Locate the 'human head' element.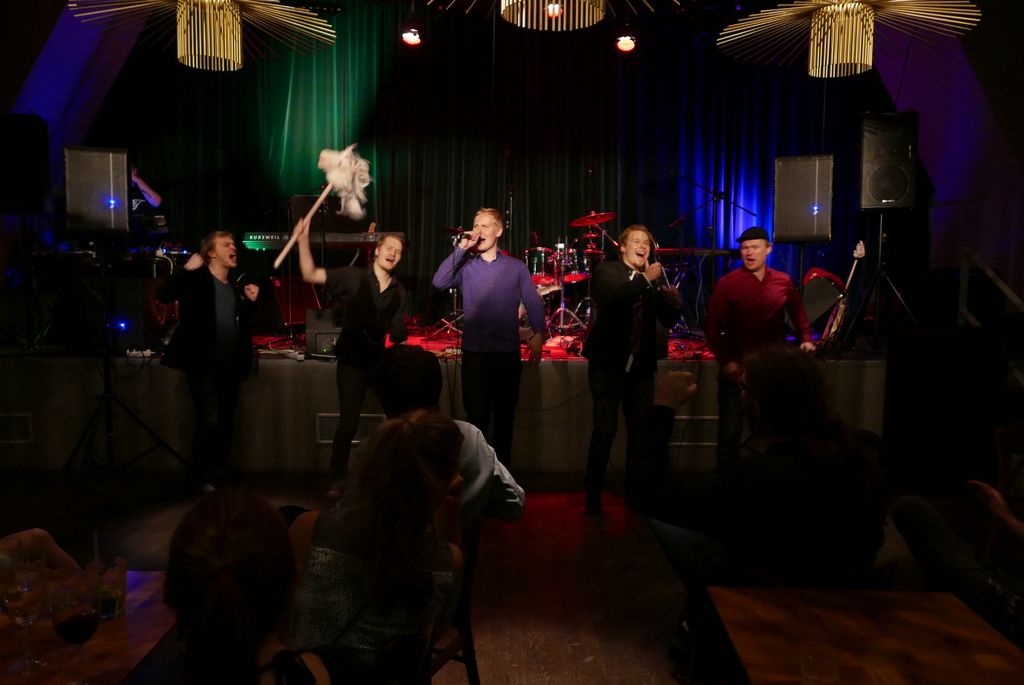
Element bbox: l=239, t=277, r=267, b=306.
